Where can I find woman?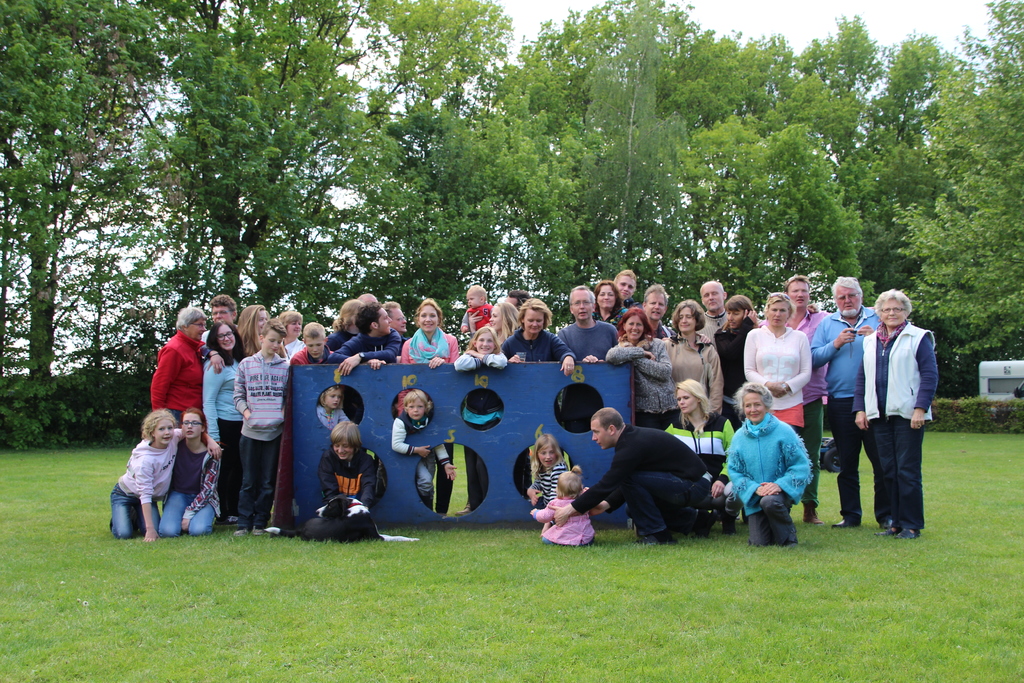
You can find it at [659, 297, 725, 416].
